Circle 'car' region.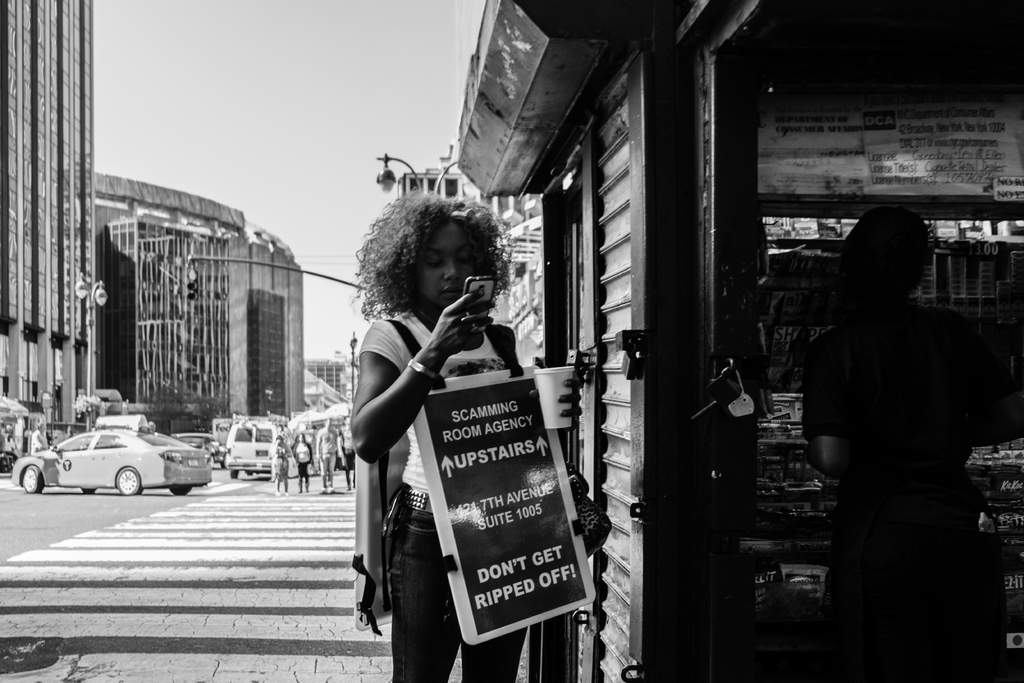
Region: left=170, top=433, right=228, bottom=470.
